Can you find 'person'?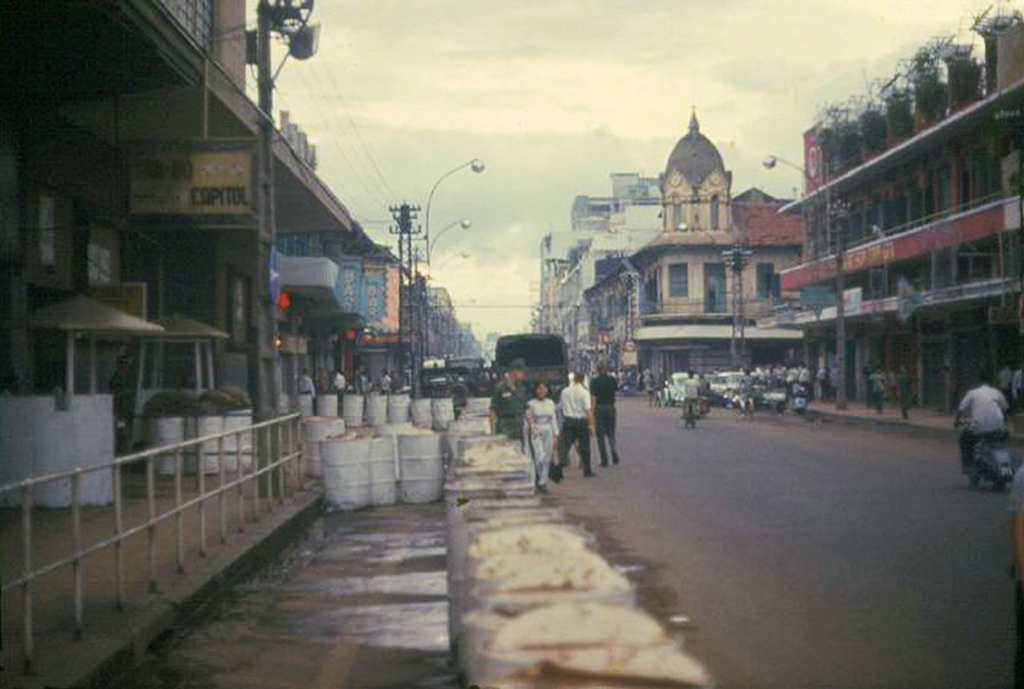
Yes, bounding box: rect(310, 359, 331, 398).
